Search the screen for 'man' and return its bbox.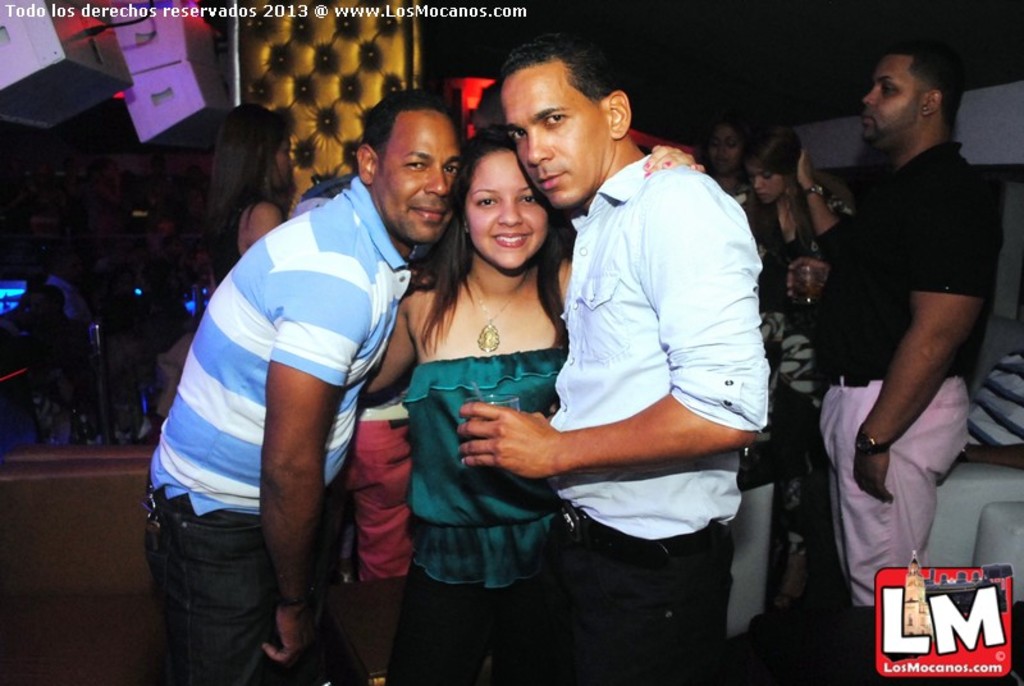
Found: [146,90,461,685].
